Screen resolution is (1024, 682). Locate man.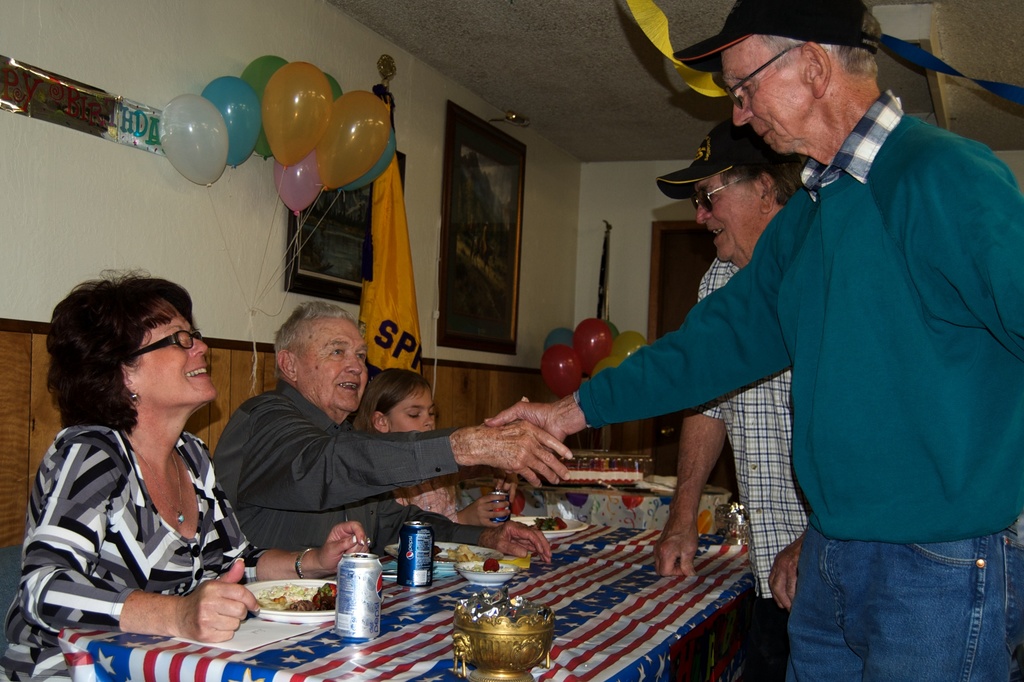
(x1=204, y1=303, x2=580, y2=583).
